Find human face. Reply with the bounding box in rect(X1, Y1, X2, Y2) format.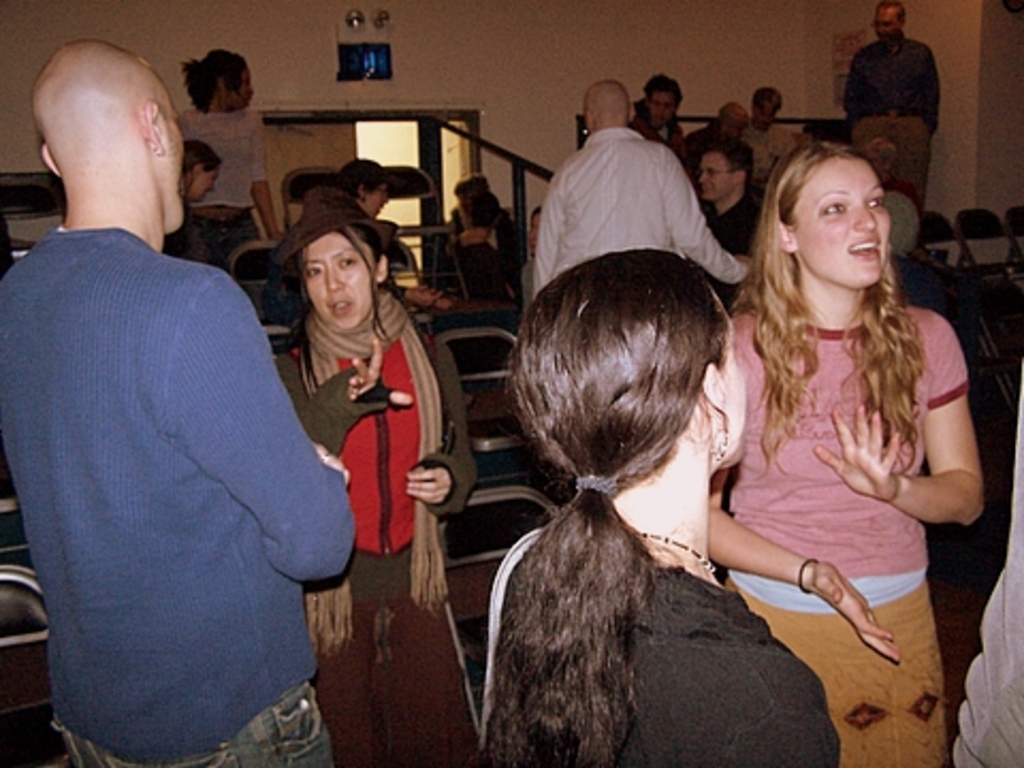
rect(226, 66, 256, 109).
